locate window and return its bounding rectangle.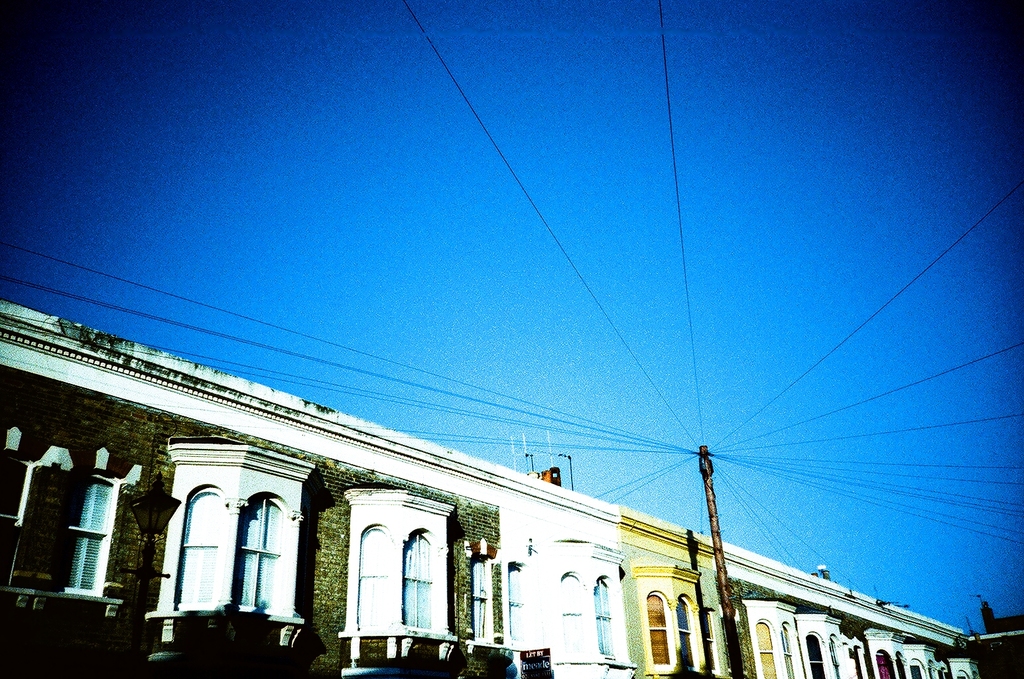
region(357, 526, 398, 629).
